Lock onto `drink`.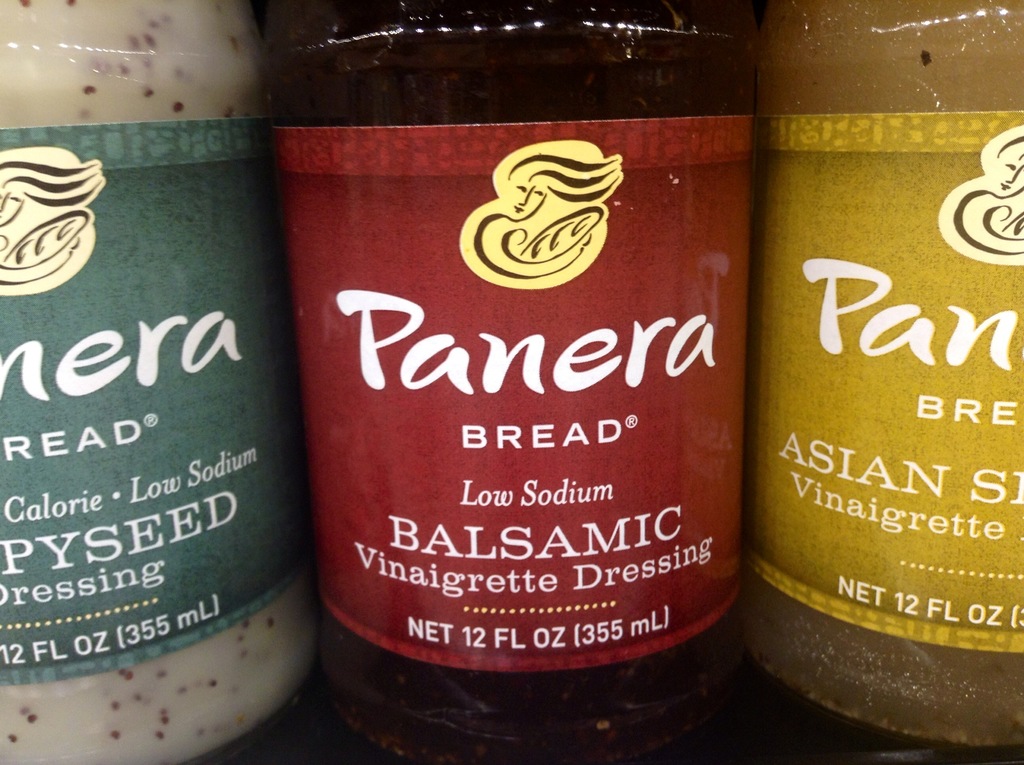
Locked: left=260, top=0, right=756, bottom=714.
